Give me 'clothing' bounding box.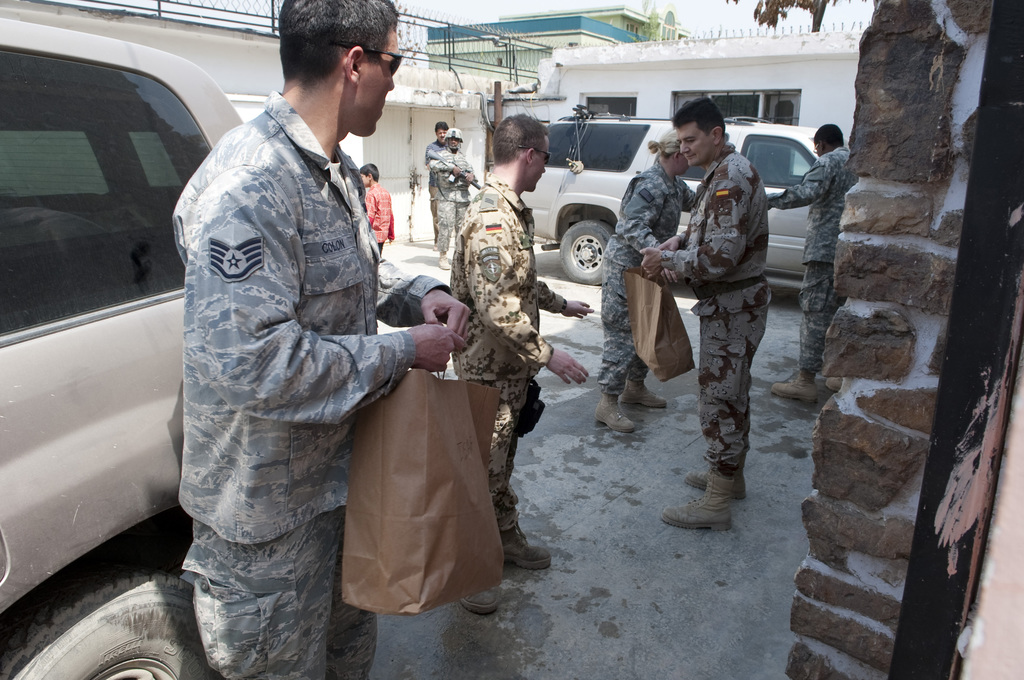
rect(601, 159, 696, 401).
